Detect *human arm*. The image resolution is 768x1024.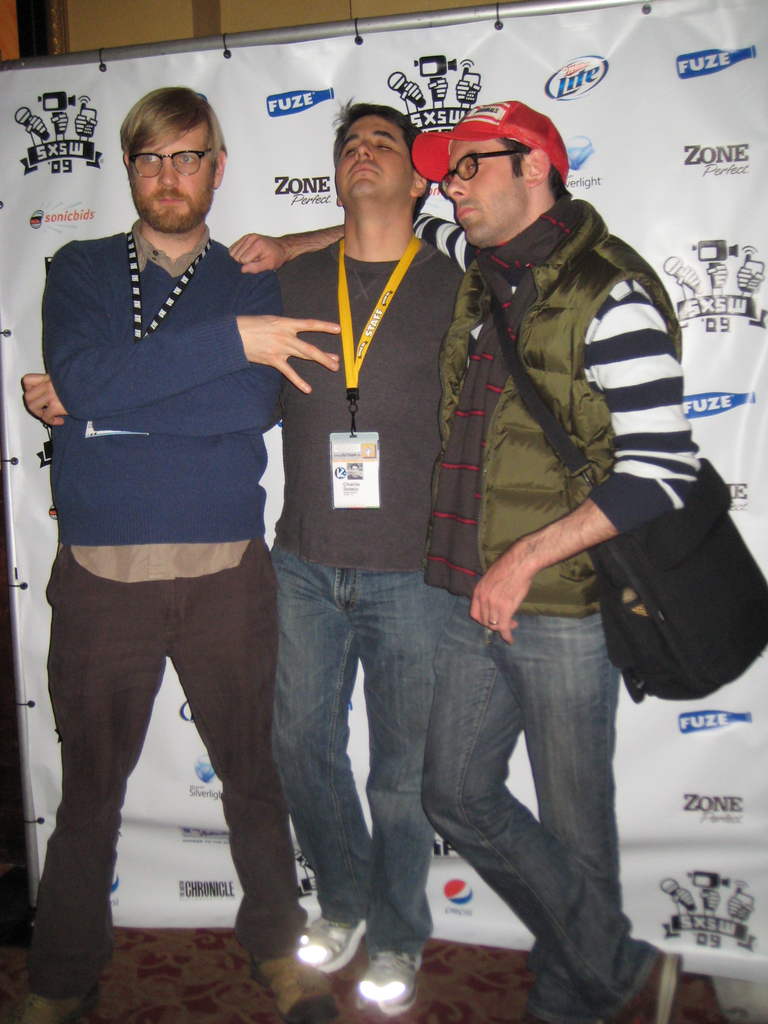
x1=223, y1=211, x2=492, y2=274.
